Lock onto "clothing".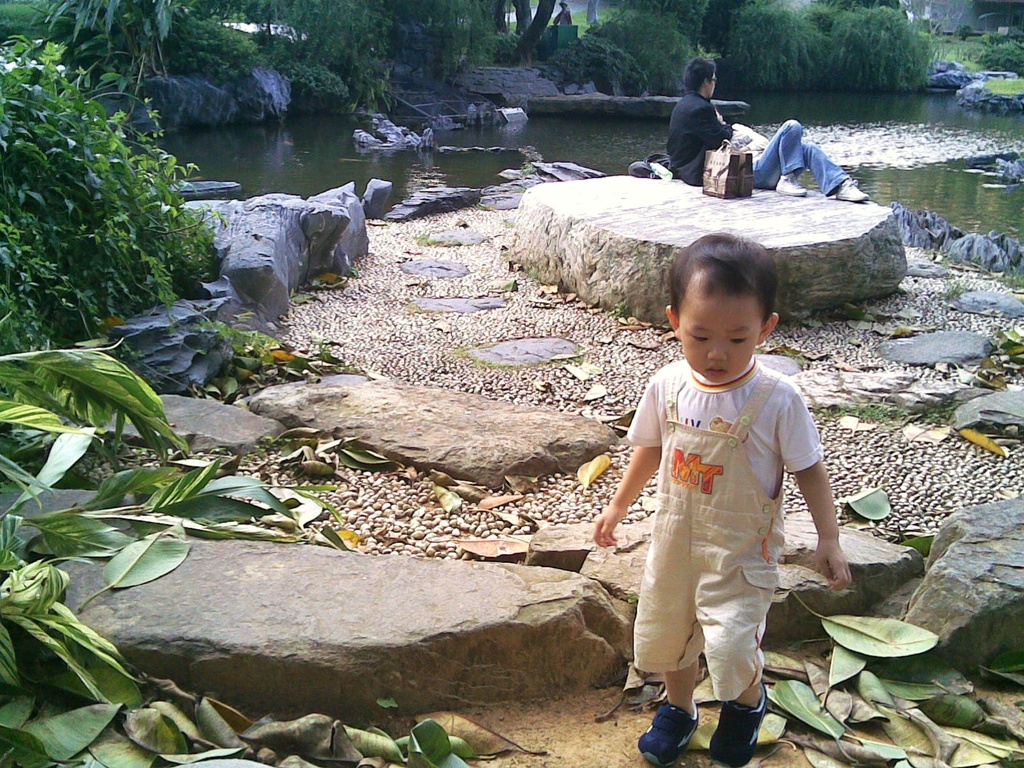
Locked: {"x1": 666, "y1": 84, "x2": 736, "y2": 186}.
